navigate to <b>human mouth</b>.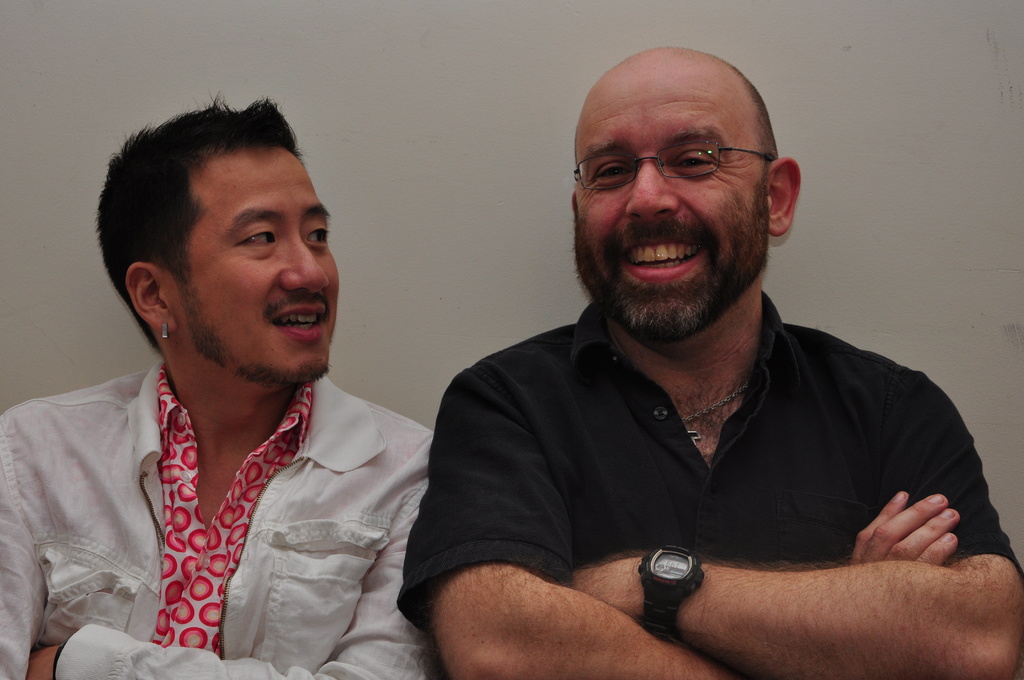
Navigation target: Rect(273, 303, 328, 330).
